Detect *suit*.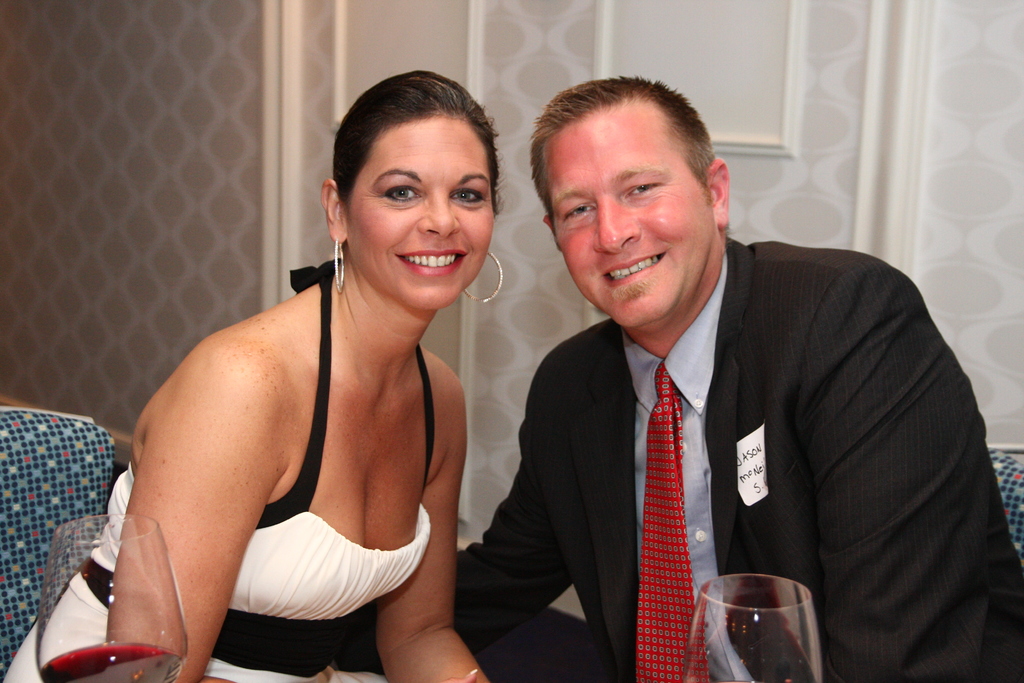
Detected at rect(547, 220, 999, 666).
